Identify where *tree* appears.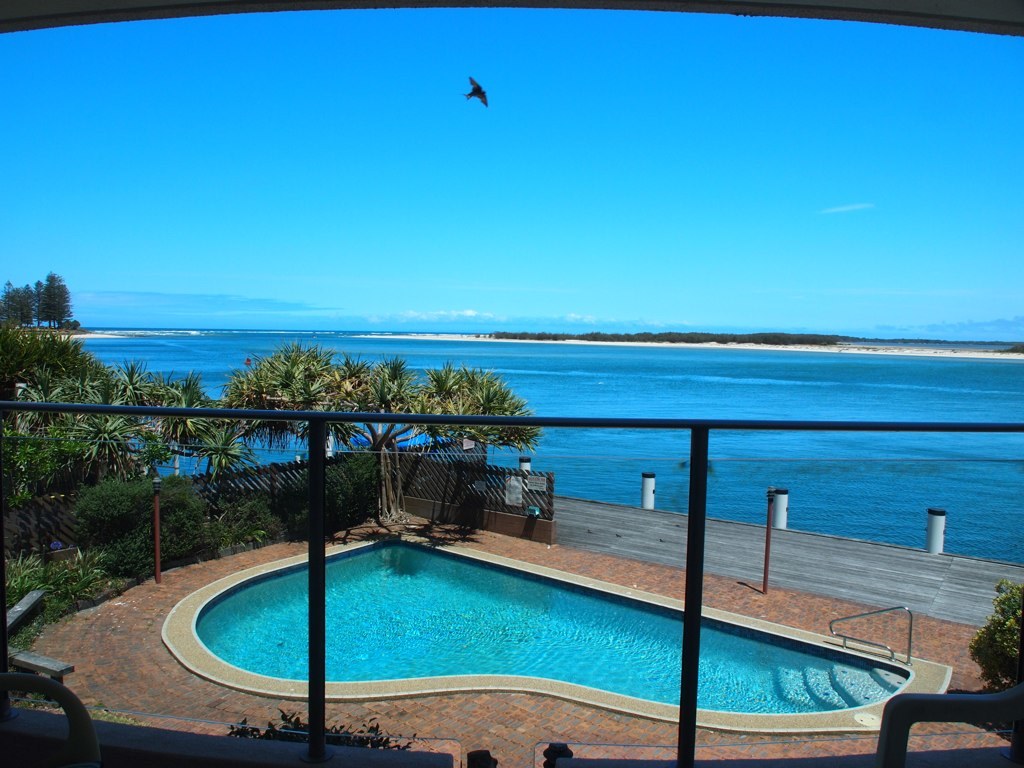
Appears at 227 335 339 447.
